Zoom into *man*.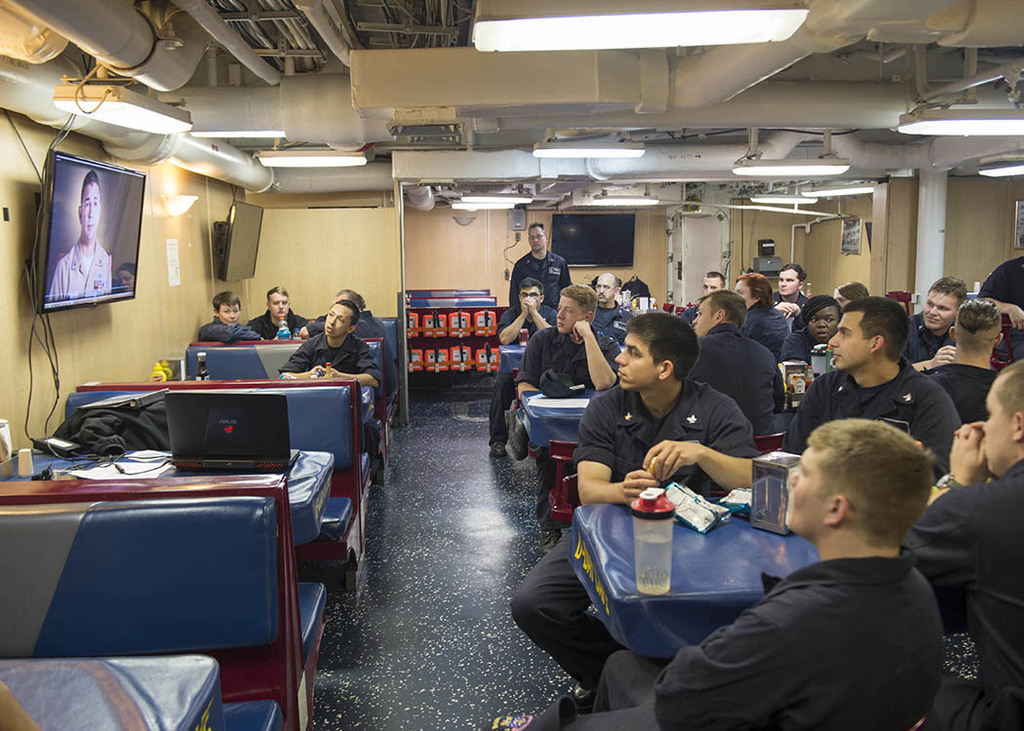
Zoom target: (left=506, top=222, right=572, bottom=339).
